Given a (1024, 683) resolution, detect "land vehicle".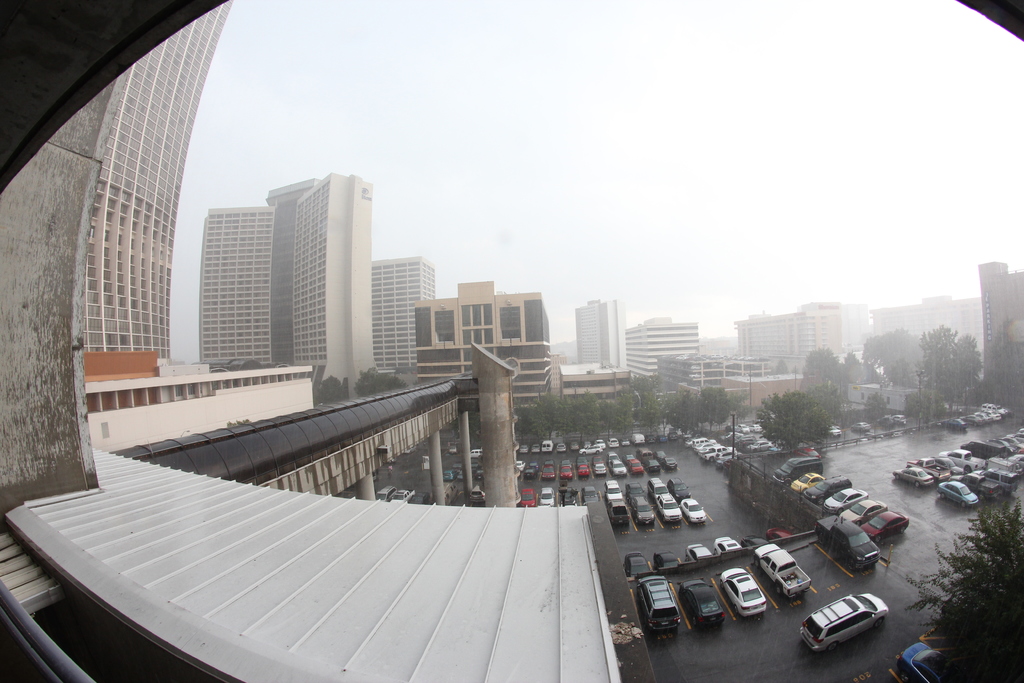
575/461/590/477.
